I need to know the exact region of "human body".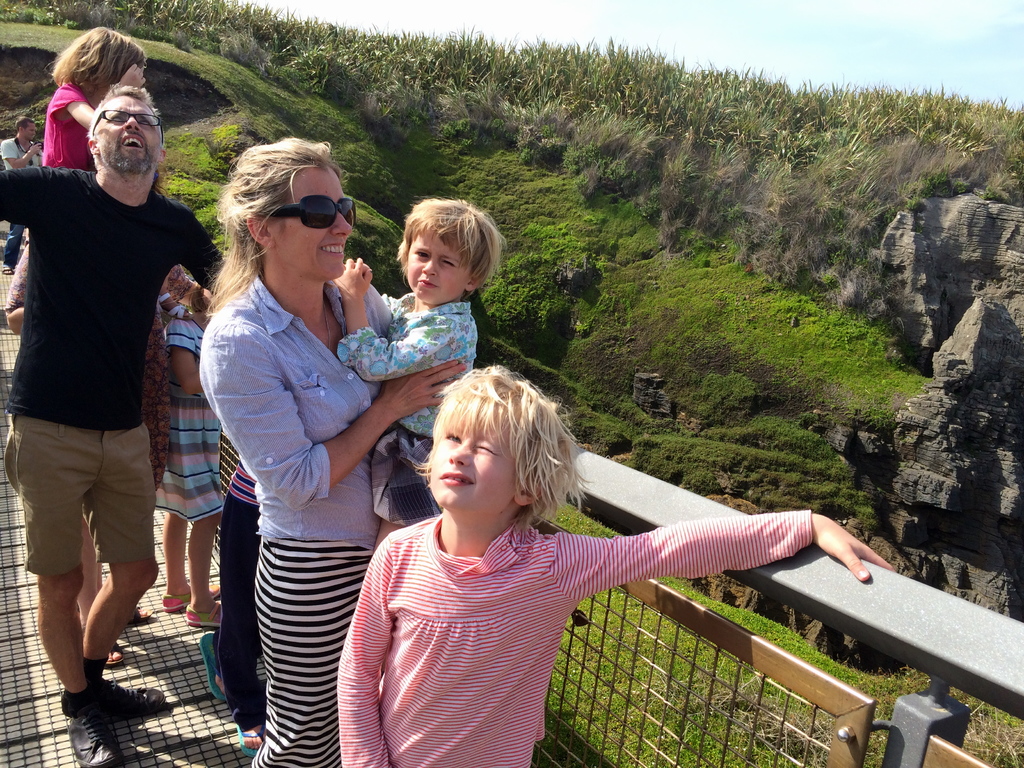
Region: Rect(7, 26, 146, 336).
